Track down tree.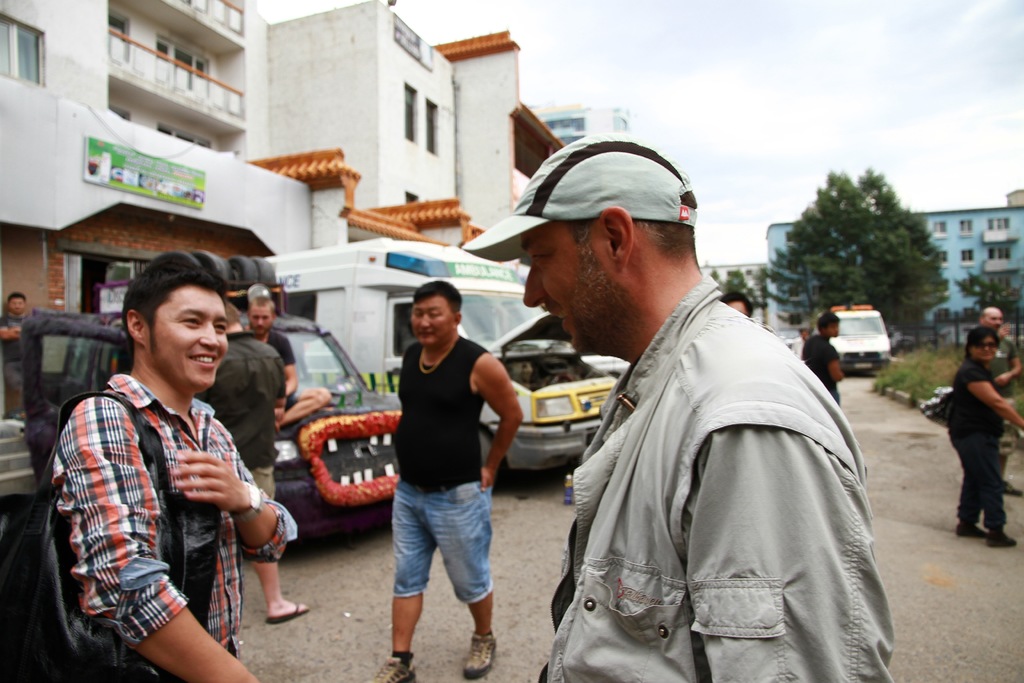
Tracked to <region>703, 262, 758, 307</region>.
